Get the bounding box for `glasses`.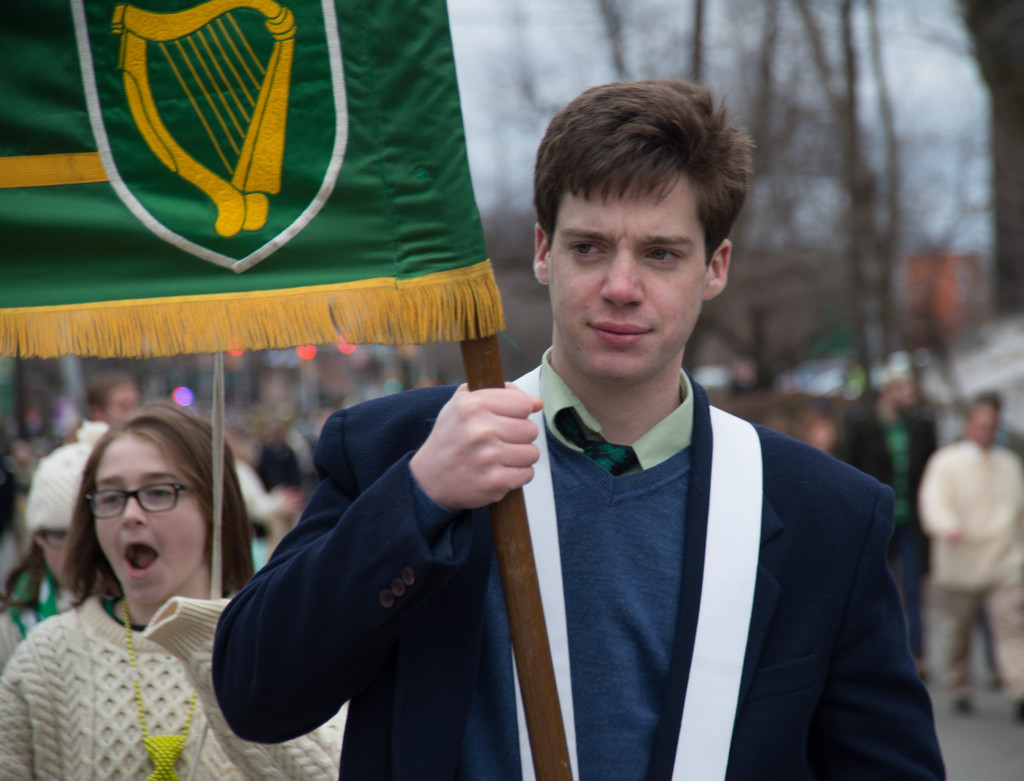
{"left": 86, "top": 479, "right": 190, "bottom": 520}.
